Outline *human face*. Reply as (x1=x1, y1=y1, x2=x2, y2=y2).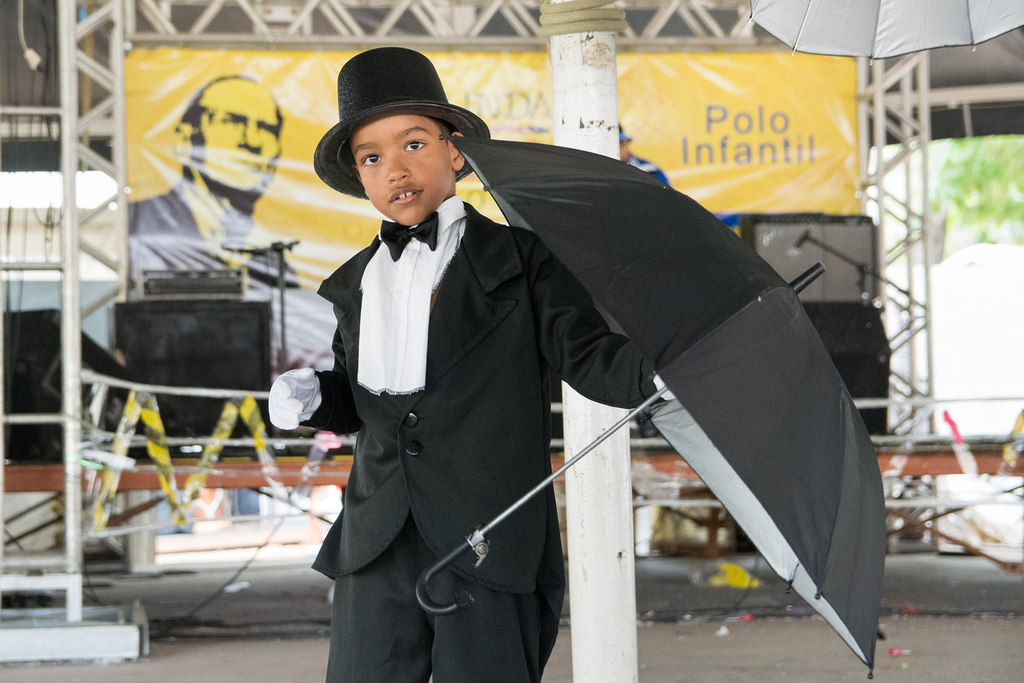
(x1=195, y1=79, x2=278, y2=192).
